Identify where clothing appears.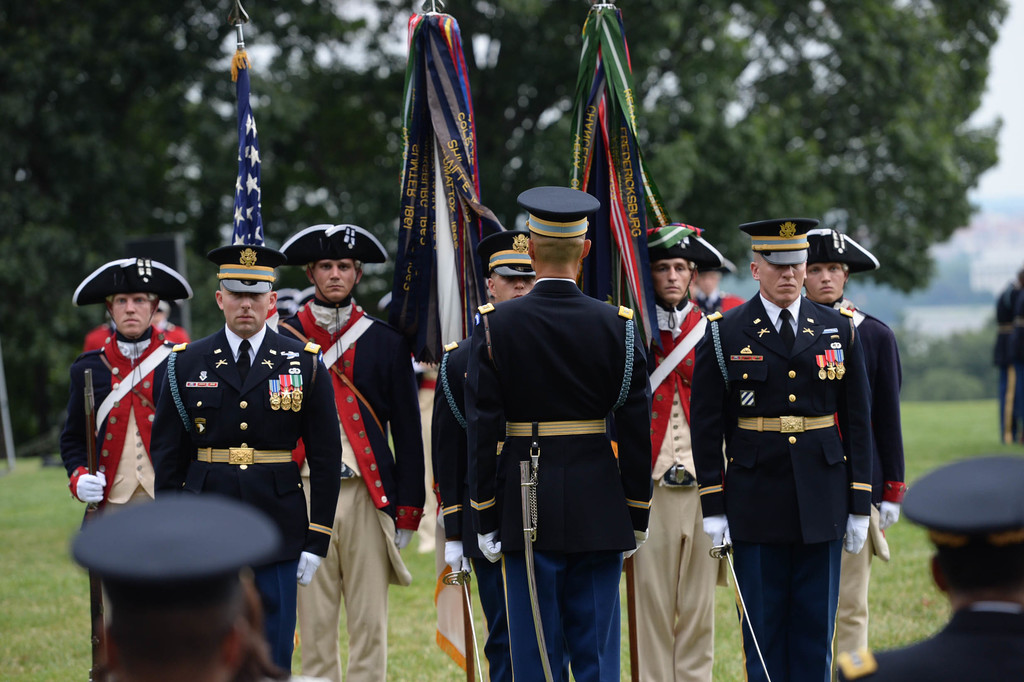
Appears at <bbox>430, 331, 511, 681</bbox>.
